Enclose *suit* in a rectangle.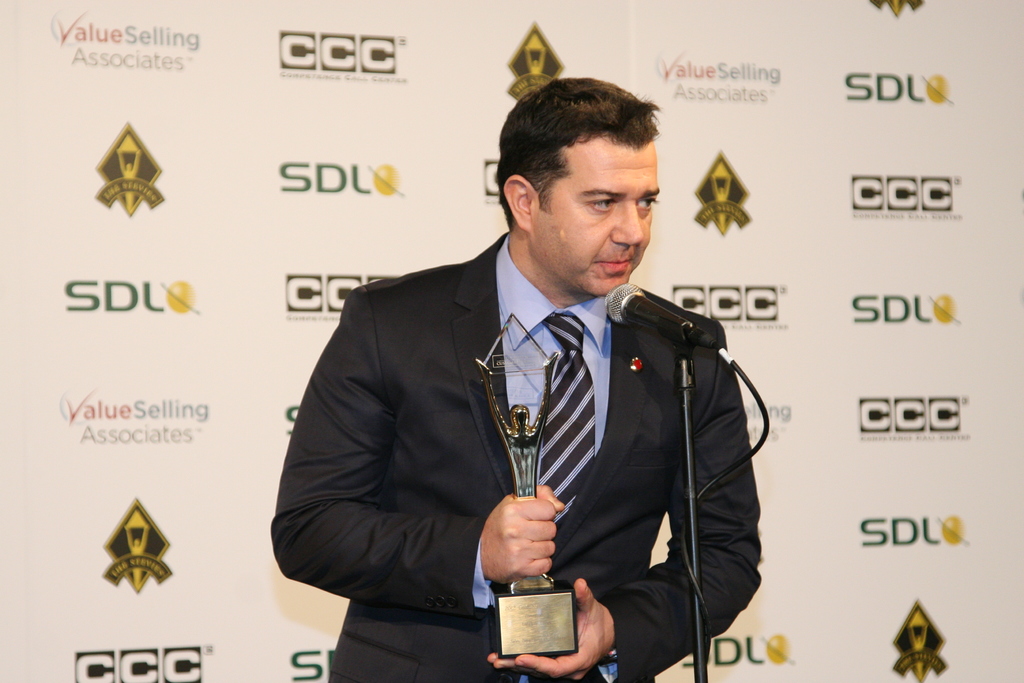
(left=282, top=189, right=753, bottom=665).
